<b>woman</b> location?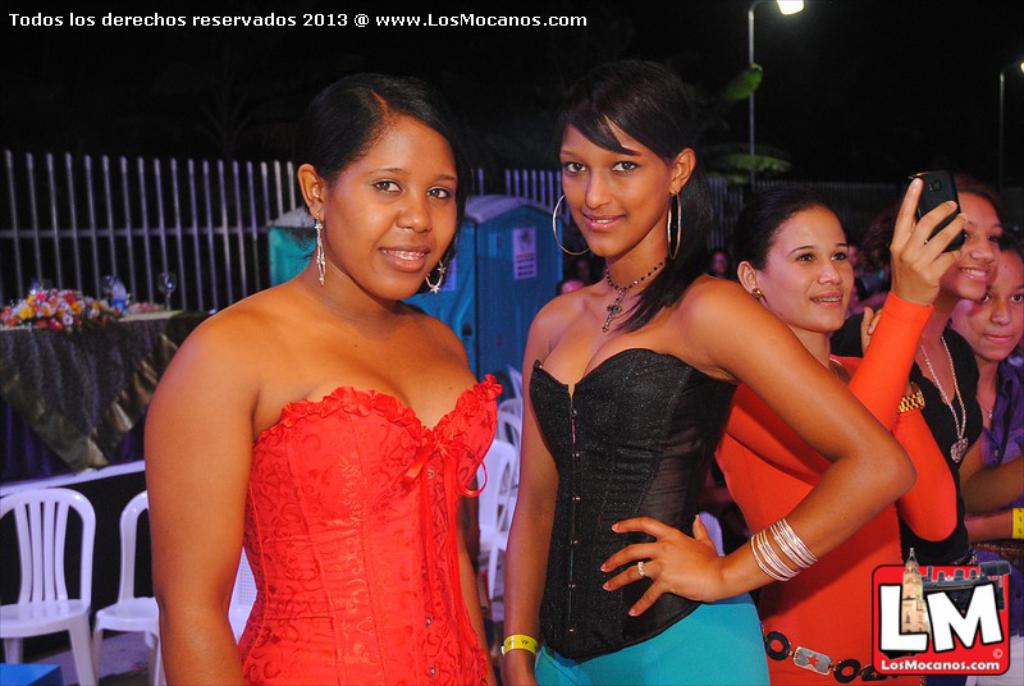
{"x1": 493, "y1": 52, "x2": 922, "y2": 685}
